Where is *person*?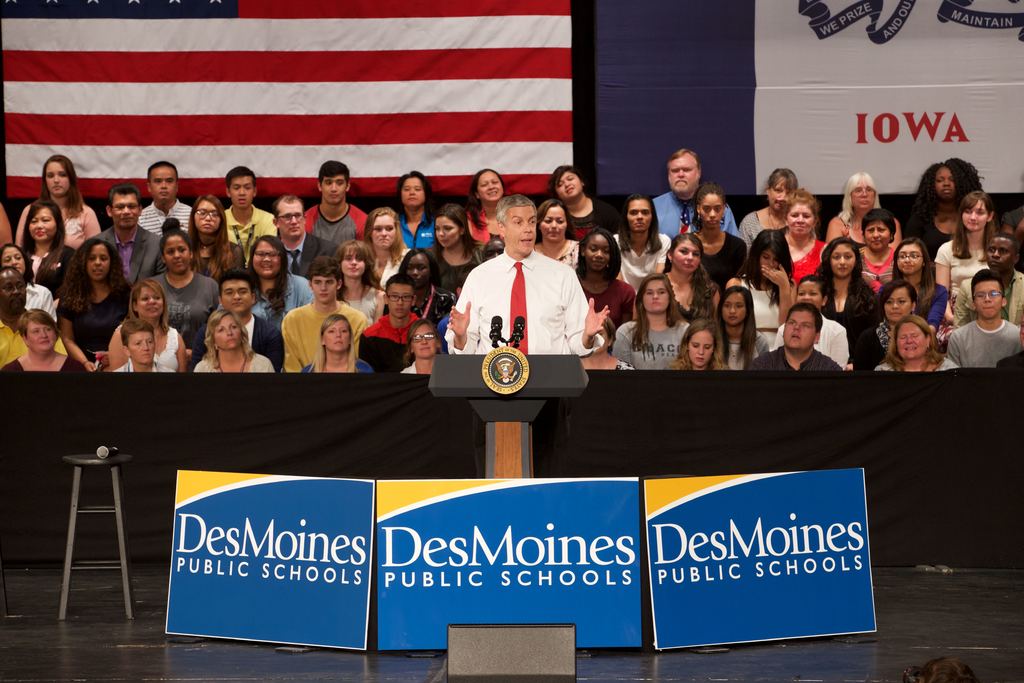
[x1=63, y1=238, x2=119, y2=363].
